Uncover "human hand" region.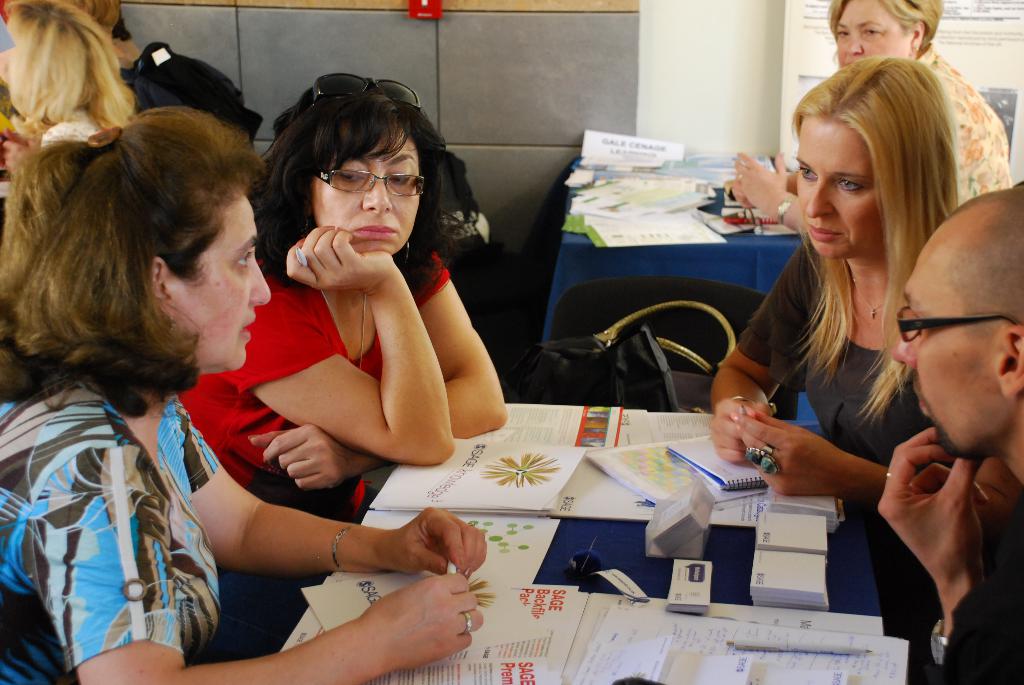
Uncovered: 728, 405, 855, 498.
